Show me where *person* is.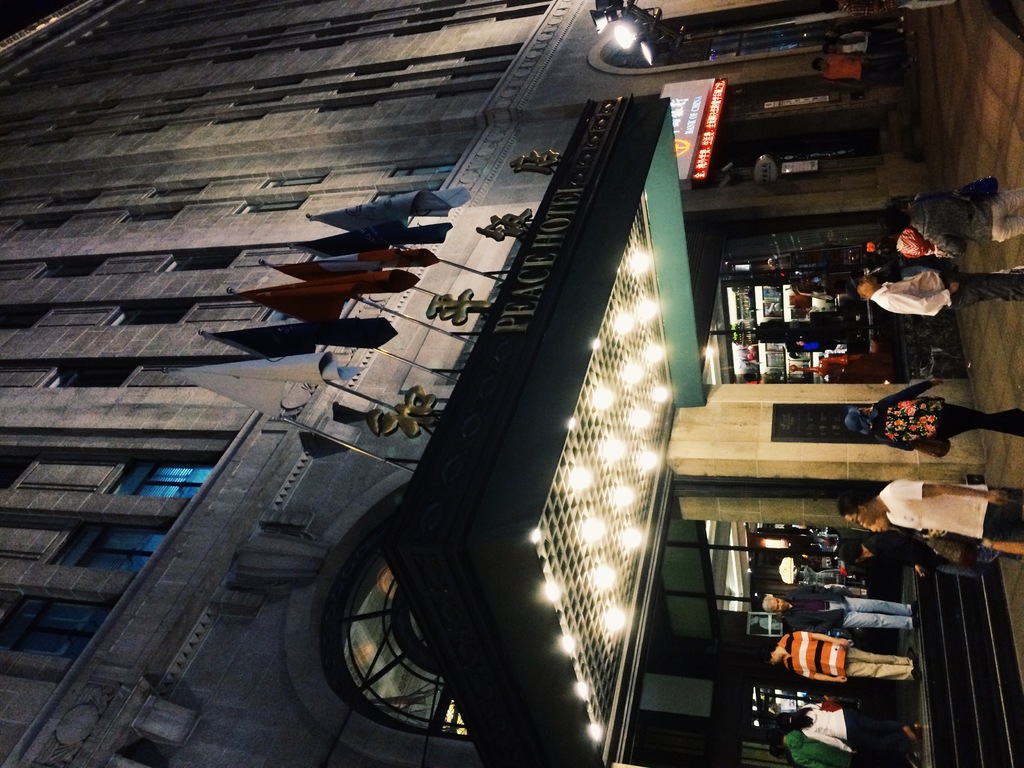
*person* is at 870/184/1023/243.
